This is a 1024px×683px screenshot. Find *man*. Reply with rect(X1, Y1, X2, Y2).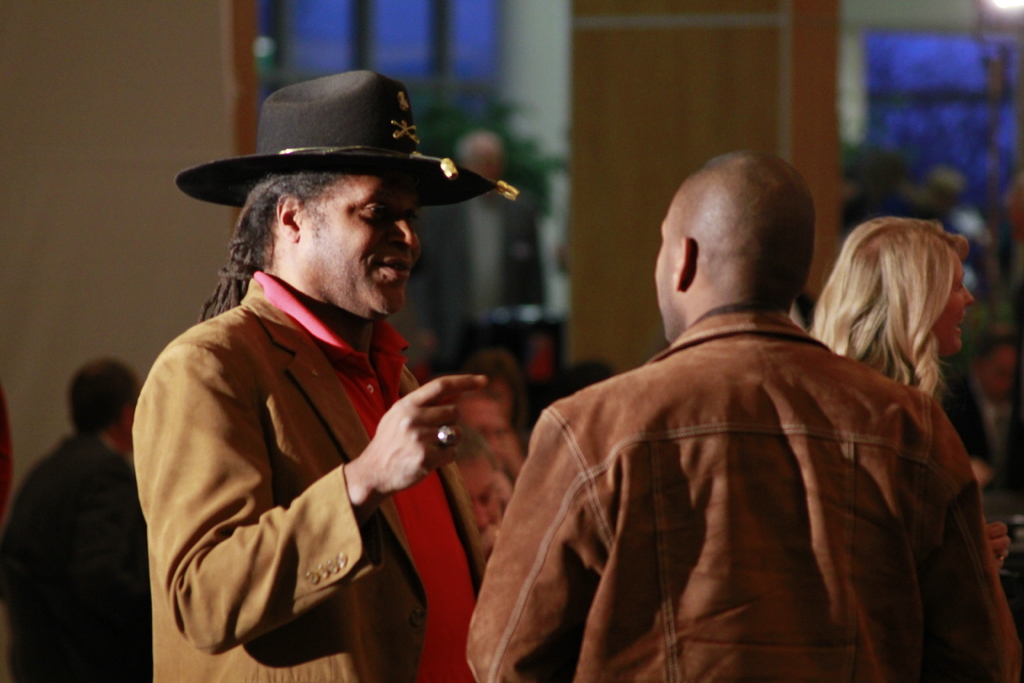
rect(0, 358, 155, 682).
